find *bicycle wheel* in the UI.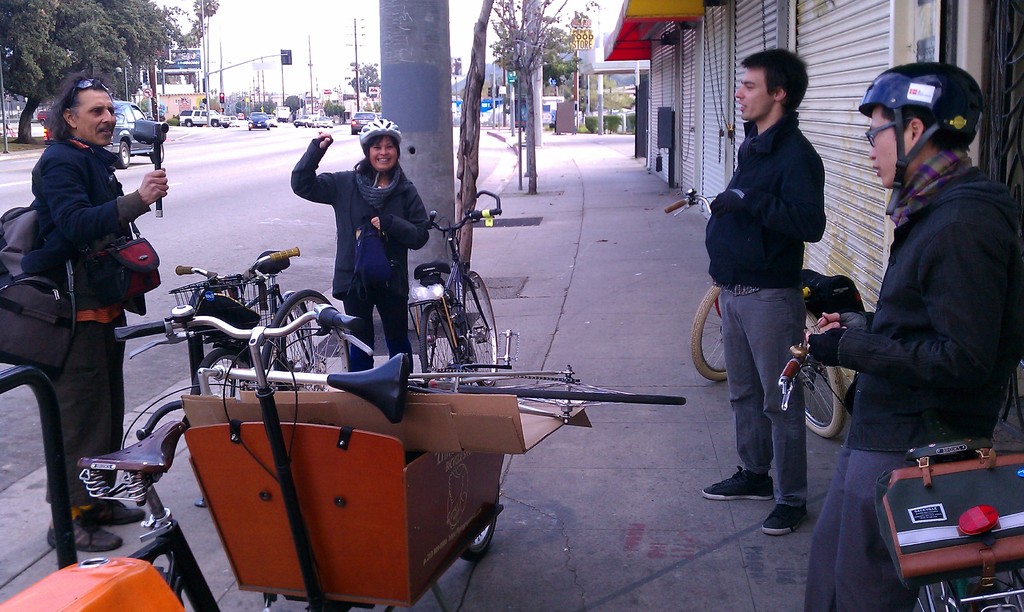
UI element at locate(197, 351, 256, 397).
